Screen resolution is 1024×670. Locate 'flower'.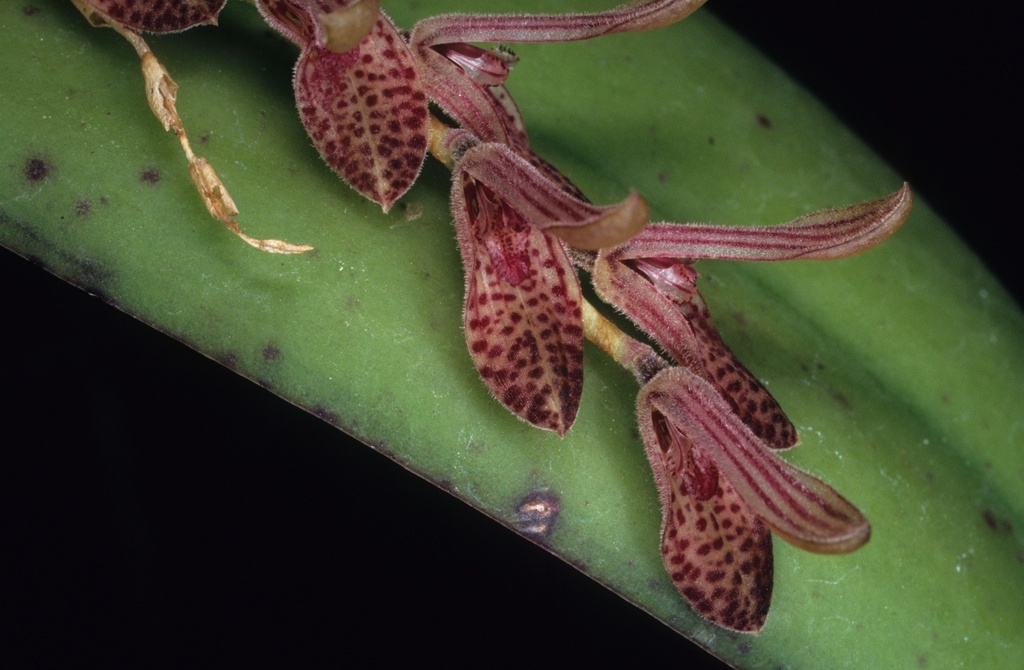
Rect(72, 0, 908, 631).
